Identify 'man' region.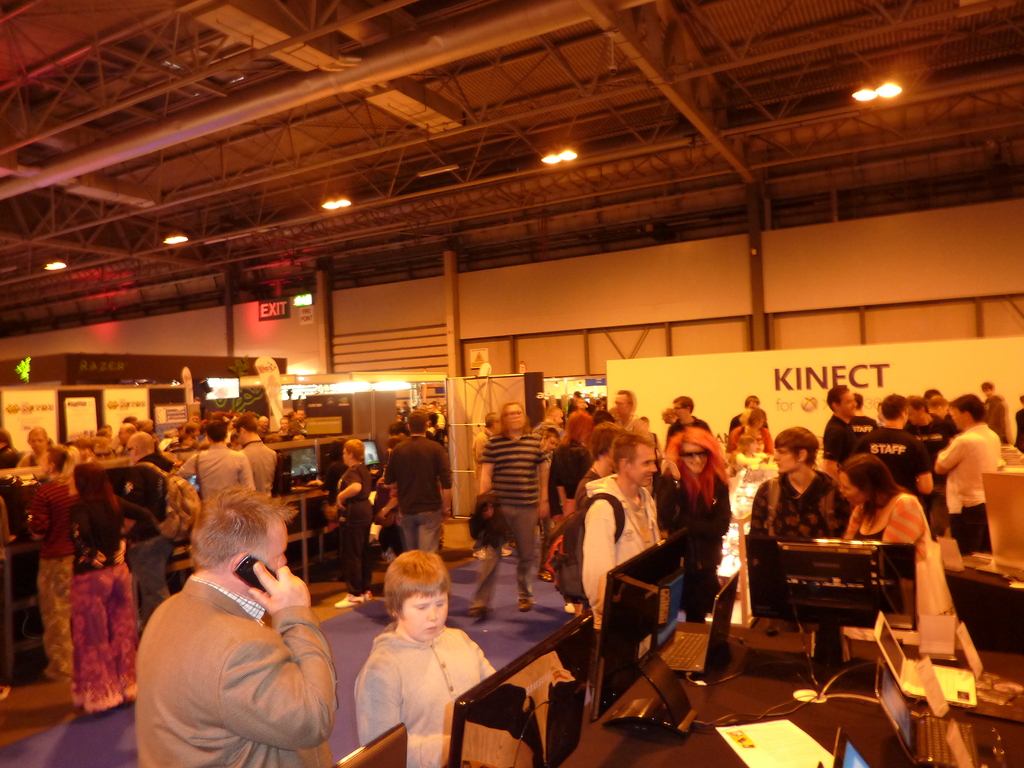
Region: bbox=(657, 393, 707, 471).
